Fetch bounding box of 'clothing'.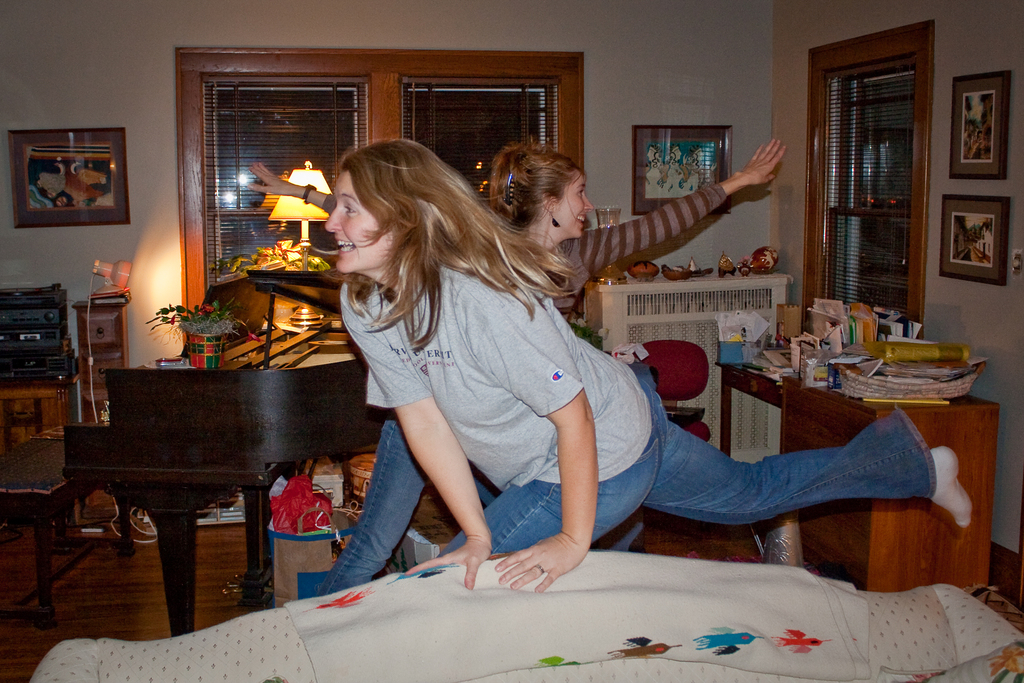
Bbox: pyautogui.locateOnScreen(439, 362, 936, 559).
